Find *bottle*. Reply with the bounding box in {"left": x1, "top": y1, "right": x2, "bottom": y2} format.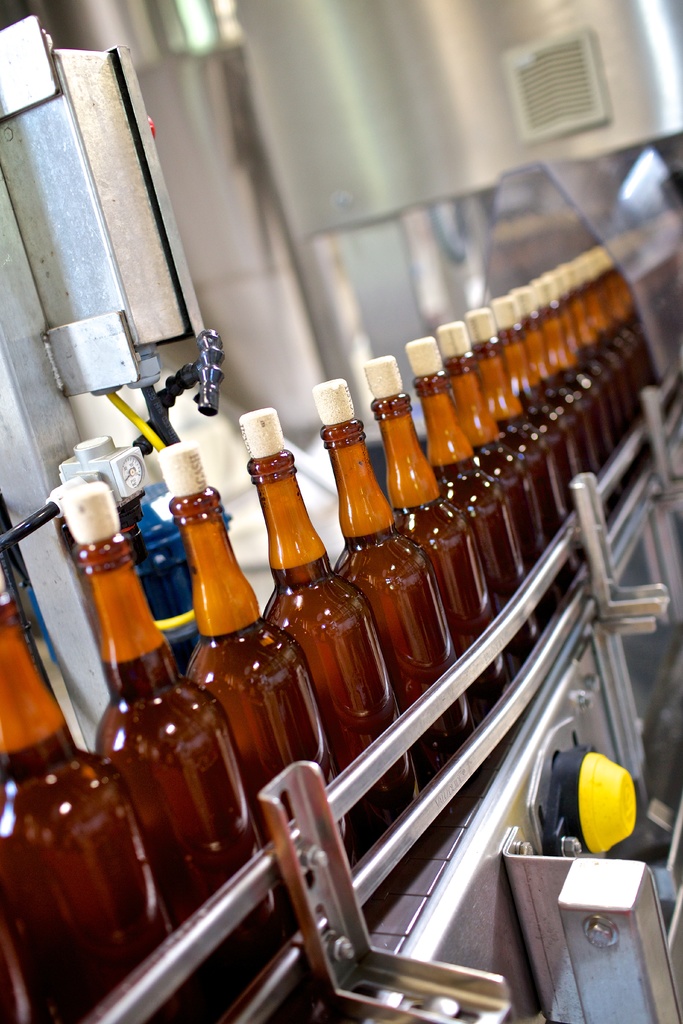
{"left": 0, "top": 605, "right": 161, "bottom": 1023}.
